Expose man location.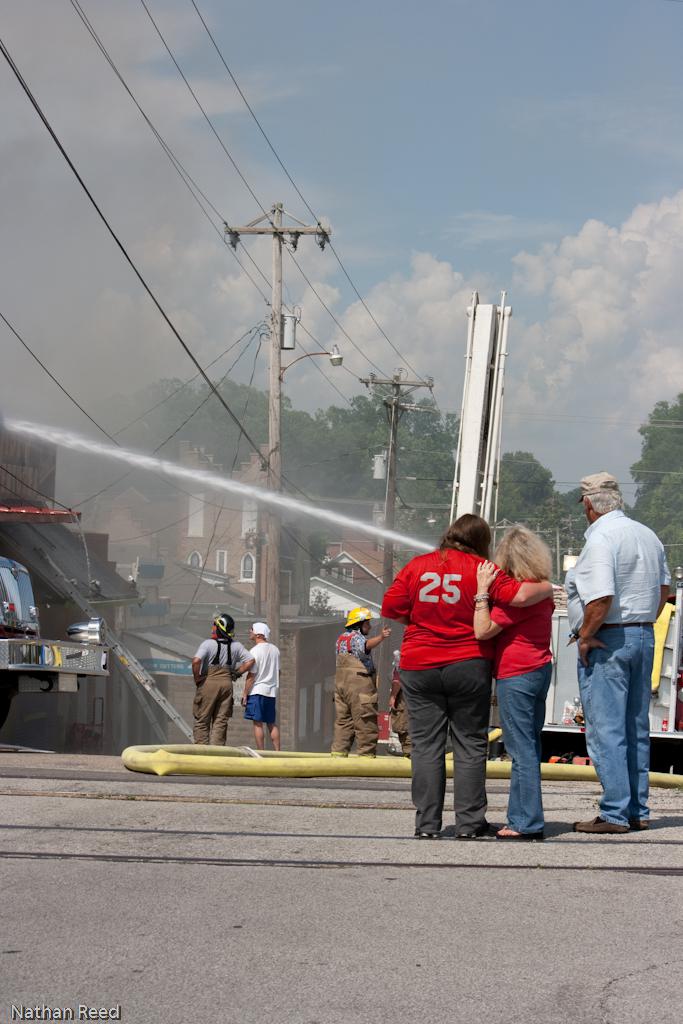
Exposed at (x1=197, y1=615, x2=242, y2=739).
